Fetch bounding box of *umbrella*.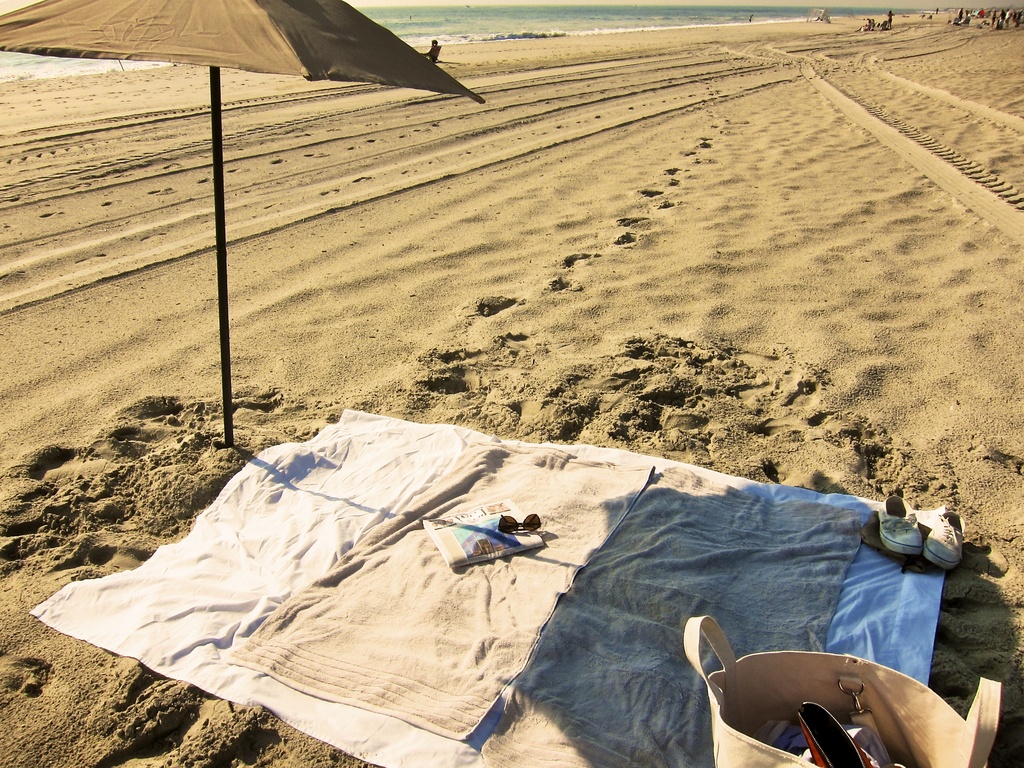
Bbox: Rect(35, 1, 442, 382).
